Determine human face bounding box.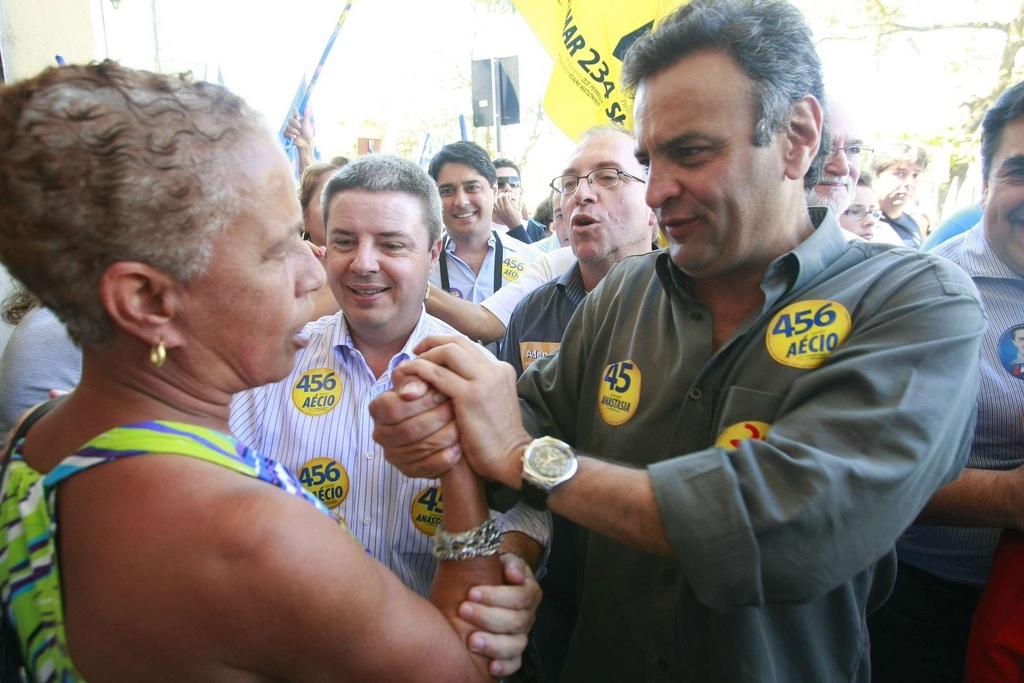
Determined: [876, 162, 919, 205].
